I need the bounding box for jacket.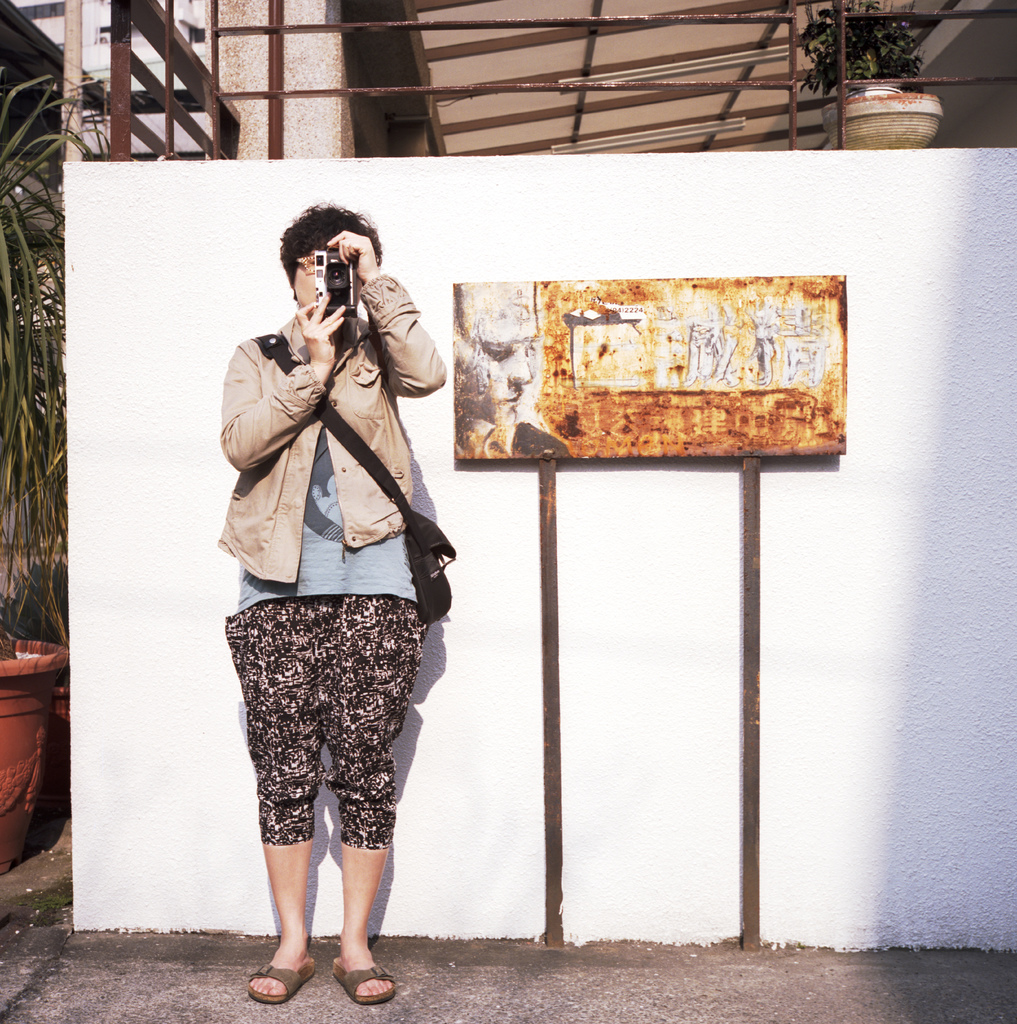
Here it is: detection(211, 259, 452, 614).
